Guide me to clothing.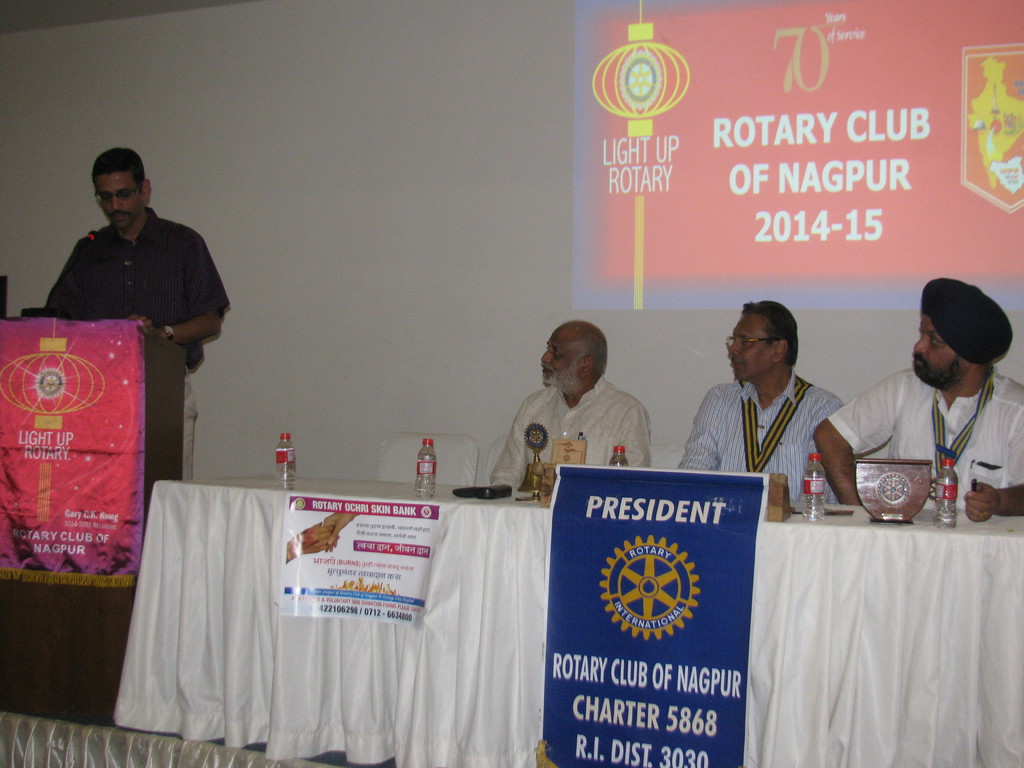
Guidance: [45,206,229,479].
